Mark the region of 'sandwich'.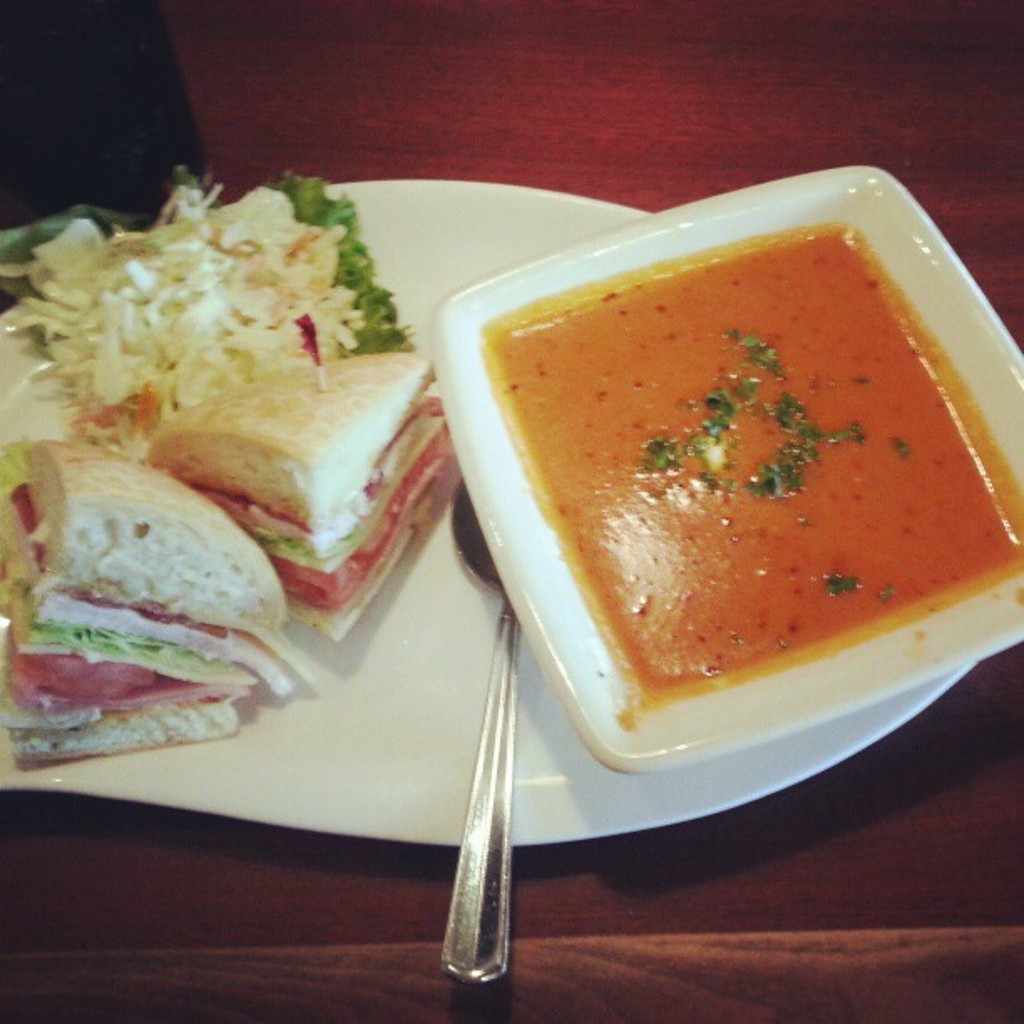
Region: locate(0, 432, 288, 771).
